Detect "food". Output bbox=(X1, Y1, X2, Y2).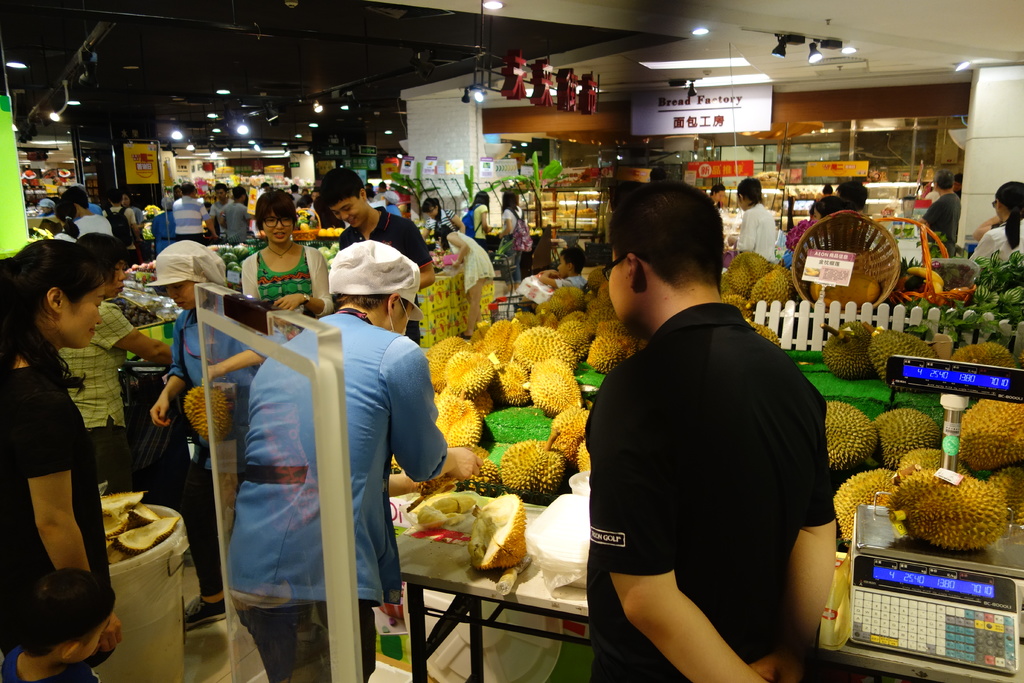
bbox=(408, 491, 547, 586).
